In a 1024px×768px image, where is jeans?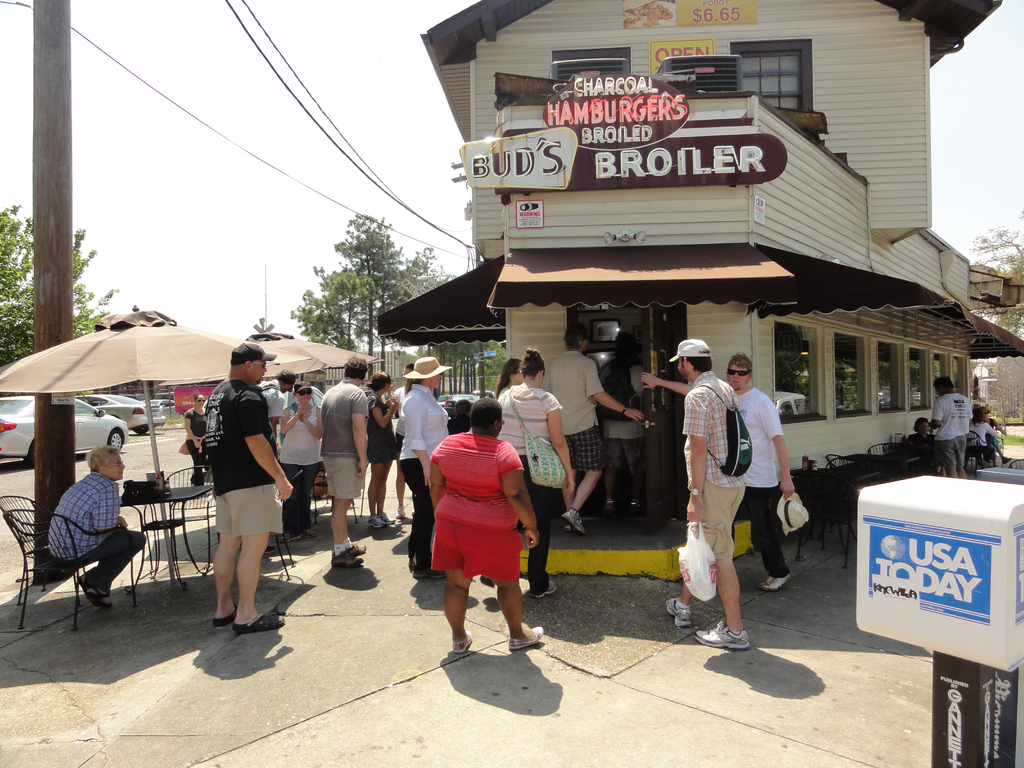
(left=518, top=461, right=555, bottom=587).
